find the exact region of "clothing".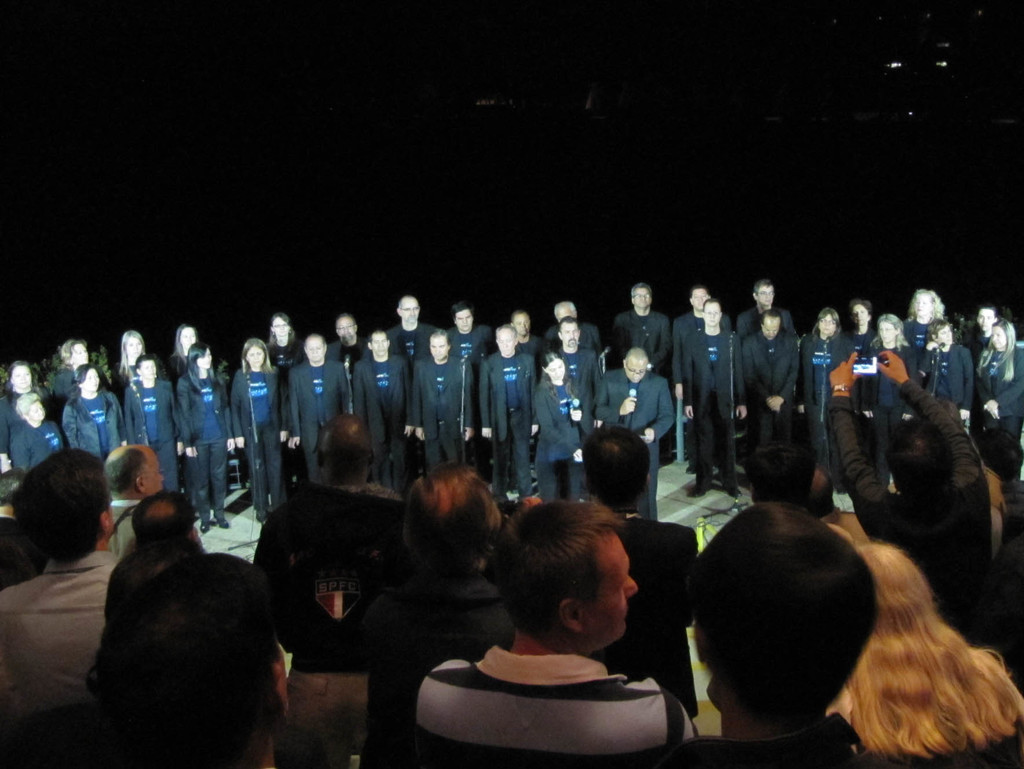
Exact region: select_region(967, 328, 993, 368).
